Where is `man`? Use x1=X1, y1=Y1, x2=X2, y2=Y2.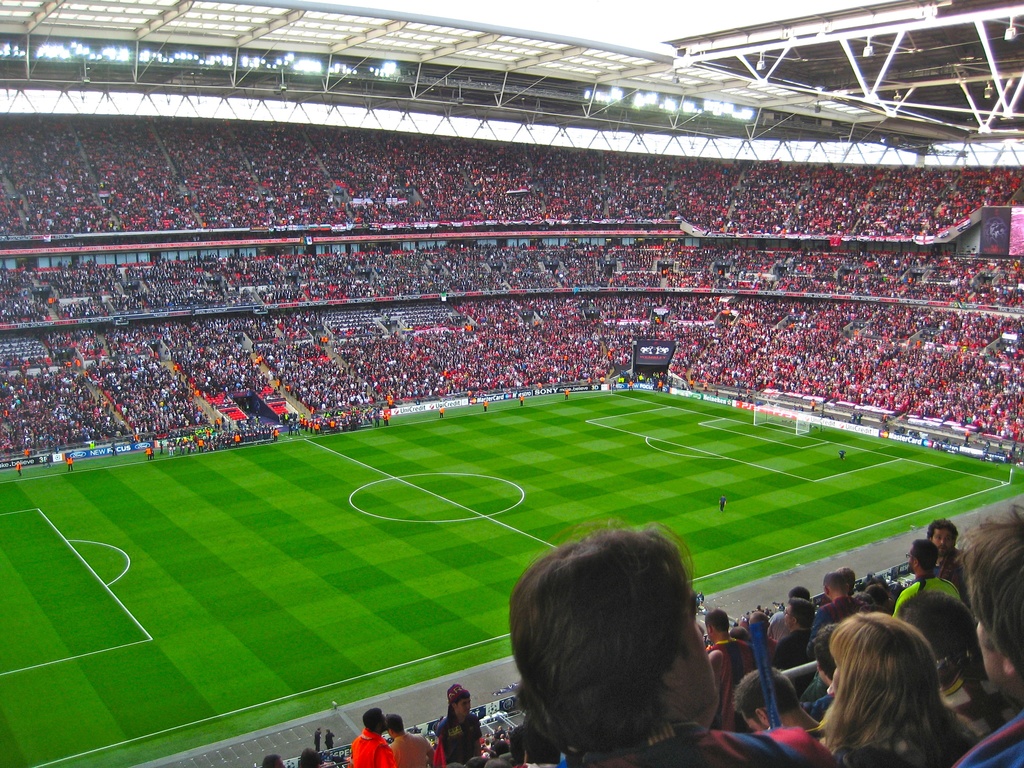
x1=891, y1=538, x2=961, y2=618.
